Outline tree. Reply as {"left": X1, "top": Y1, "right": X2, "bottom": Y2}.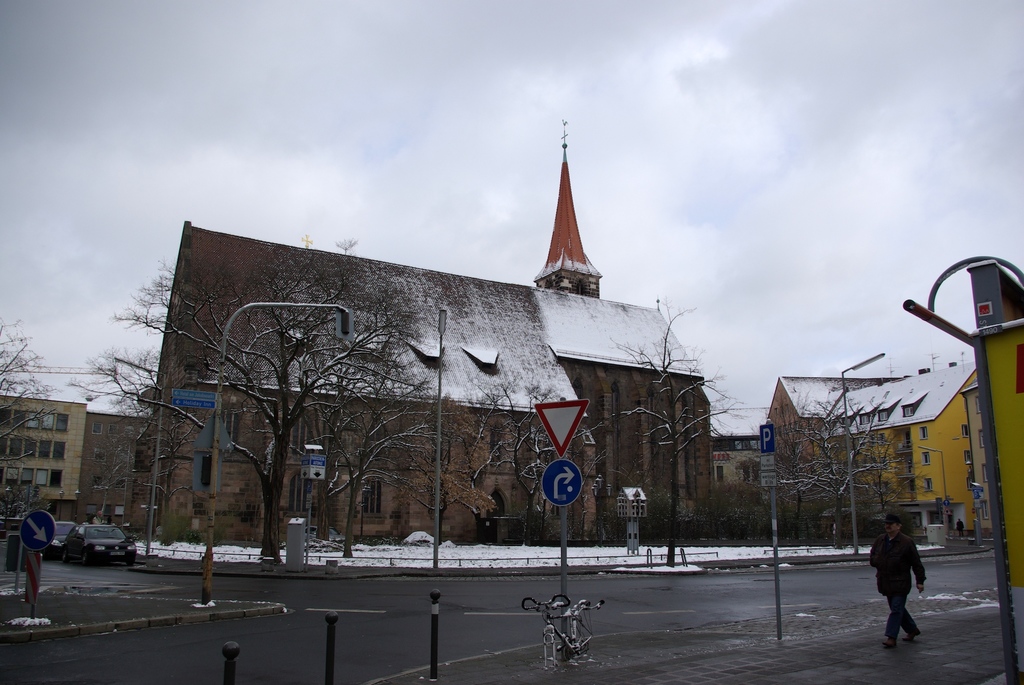
{"left": 109, "top": 247, "right": 602, "bottom": 578}.
